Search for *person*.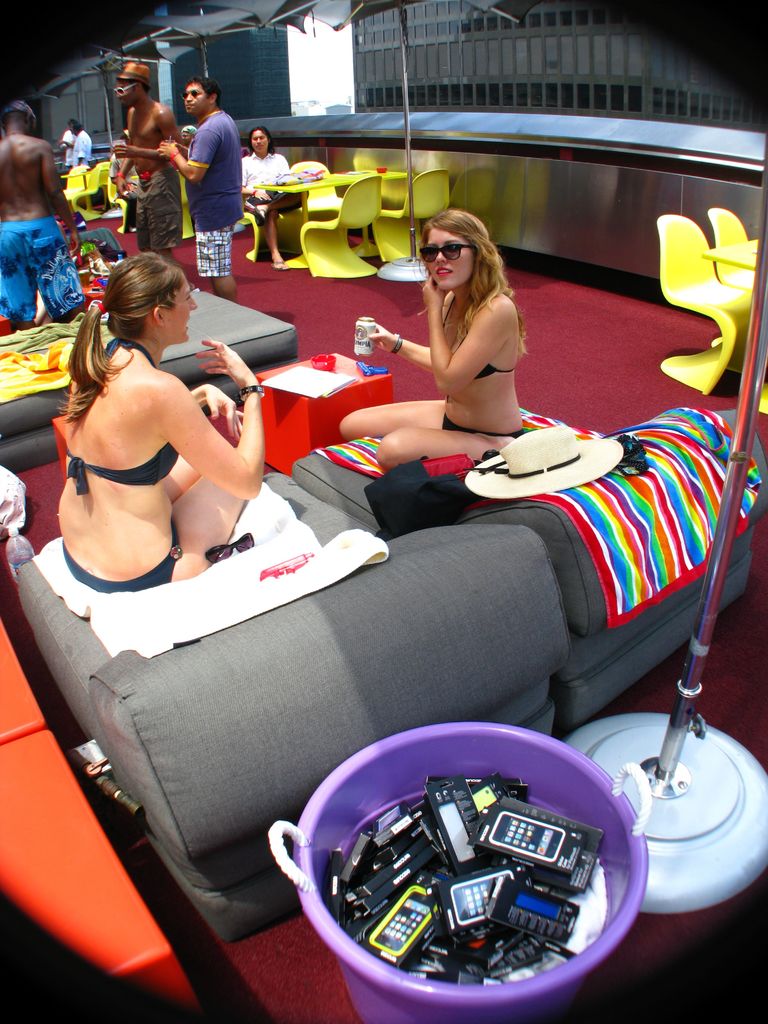
Found at (24,238,263,602).
